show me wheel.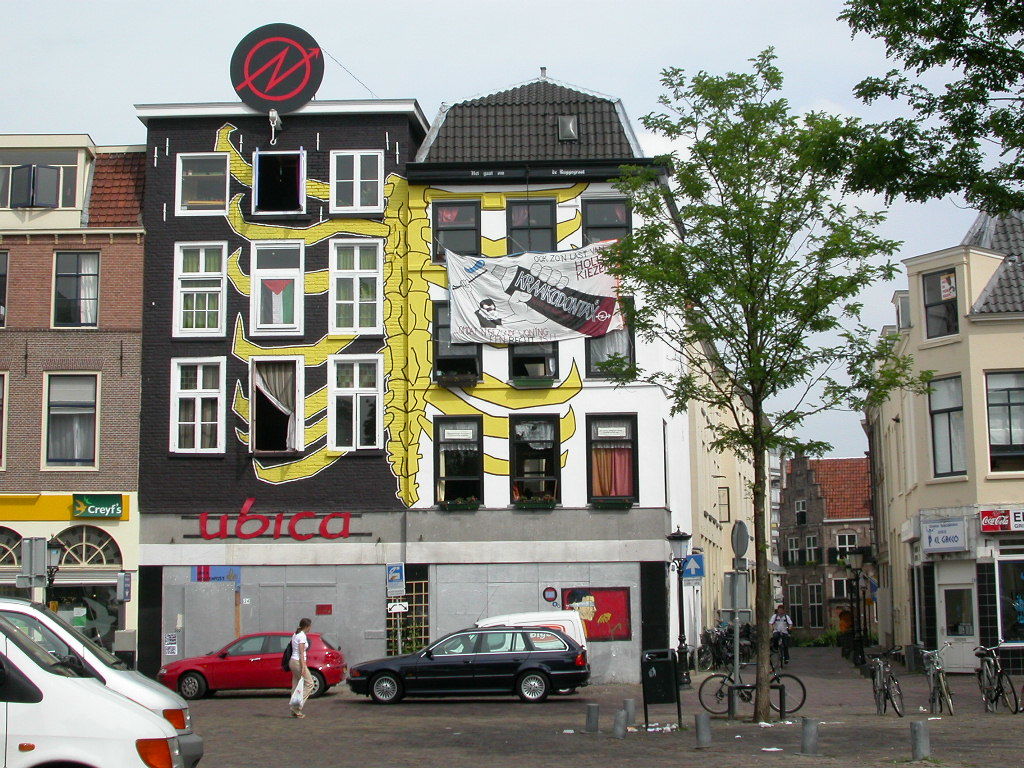
wheel is here: detection(372, 669, 406, 704).
